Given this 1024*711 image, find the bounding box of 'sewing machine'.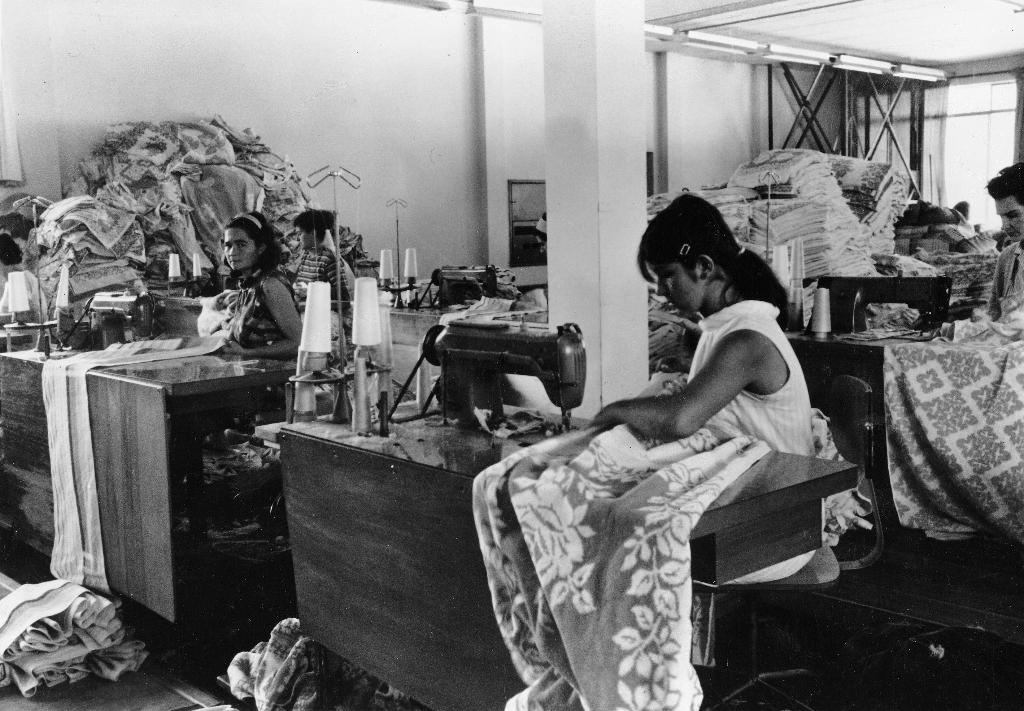
(422,307,586,452).
